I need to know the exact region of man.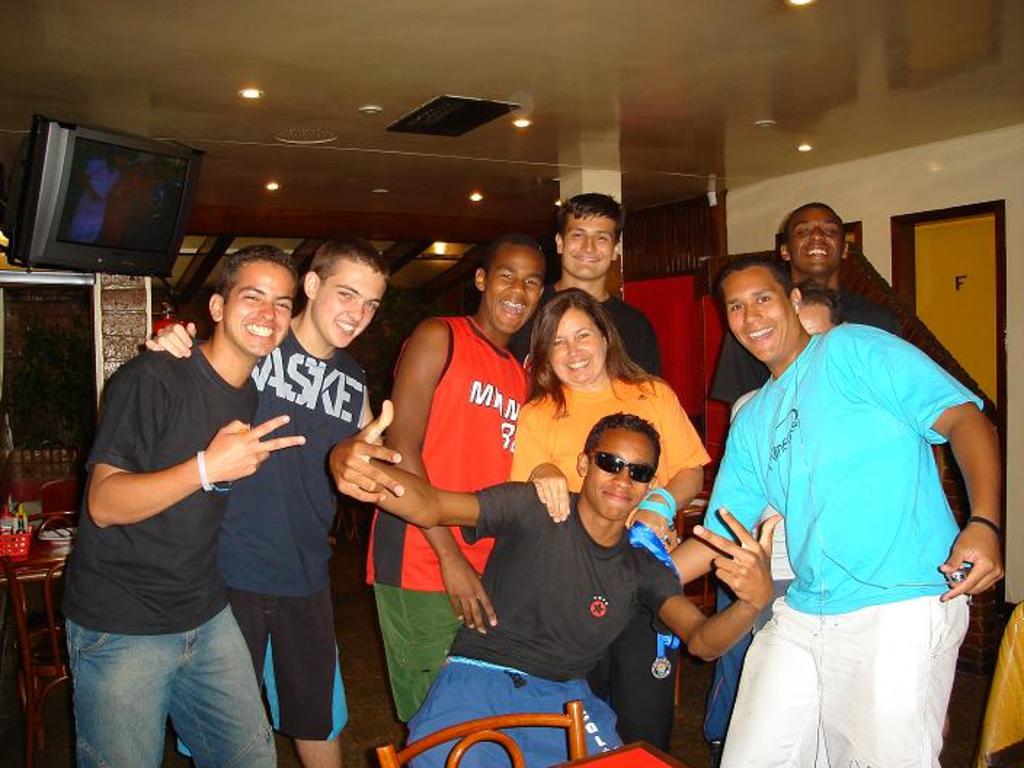
Region: left=329, top=394, right=785, bottom=767.
